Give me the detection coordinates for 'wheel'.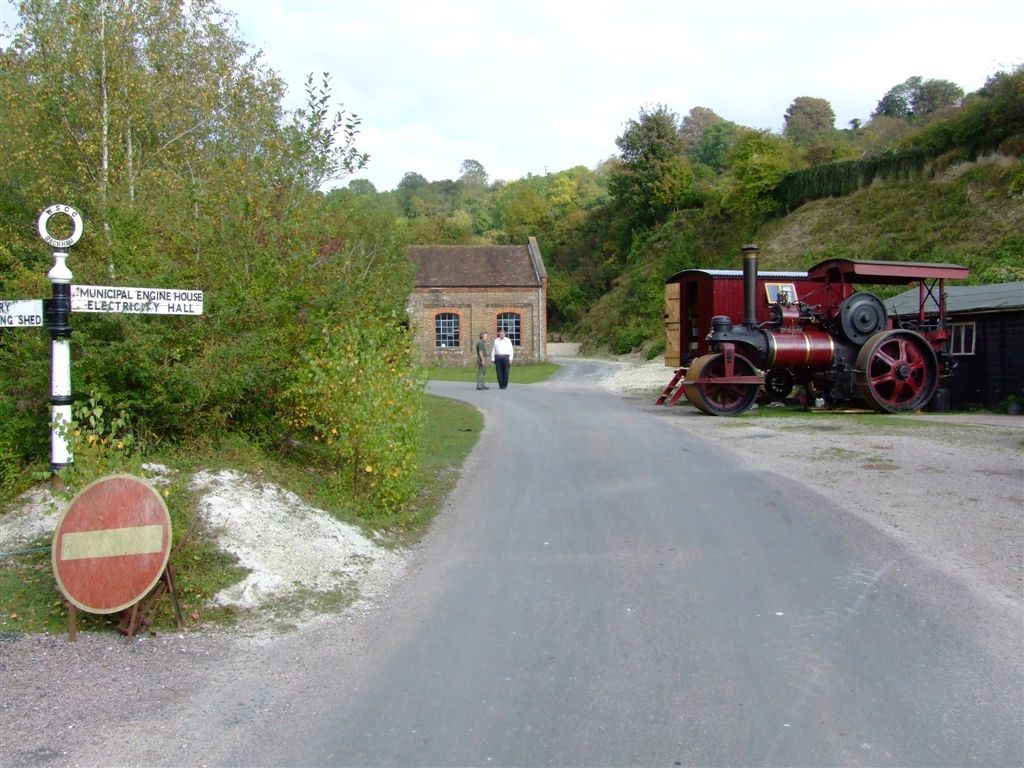
select_region(859, 329, 942, 418).
